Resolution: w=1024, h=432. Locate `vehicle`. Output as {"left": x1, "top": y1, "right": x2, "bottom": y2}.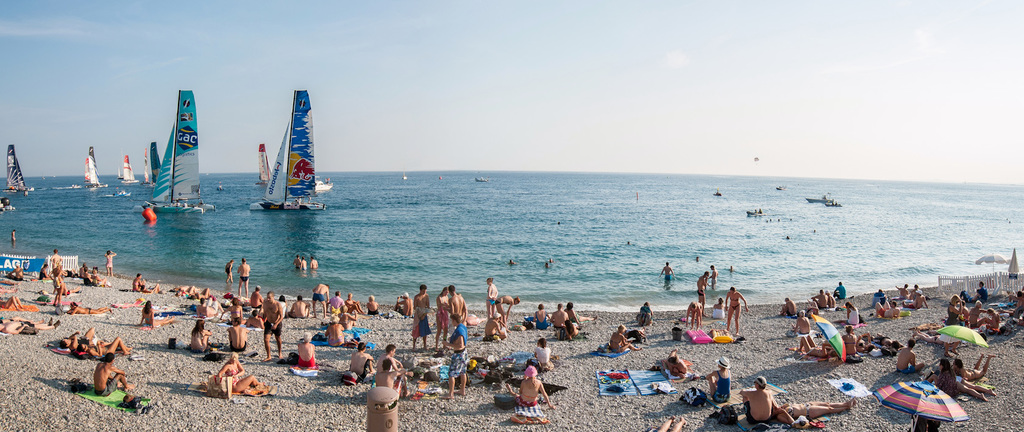
{"left": 140, "top": 86, "right": 205, "bottom": 213}.
